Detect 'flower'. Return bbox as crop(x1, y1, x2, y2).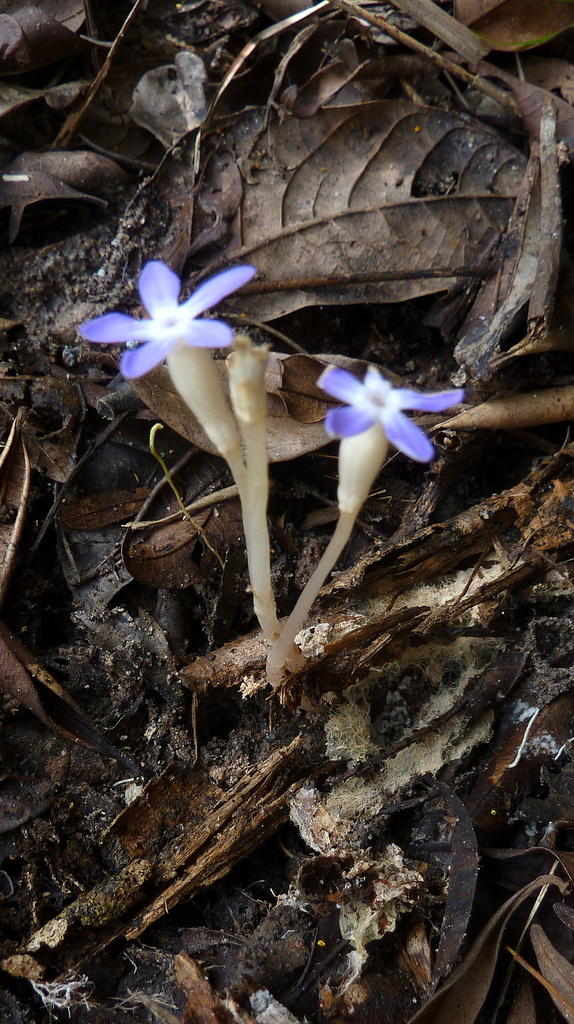
crop(322, 362, 464, 515).
